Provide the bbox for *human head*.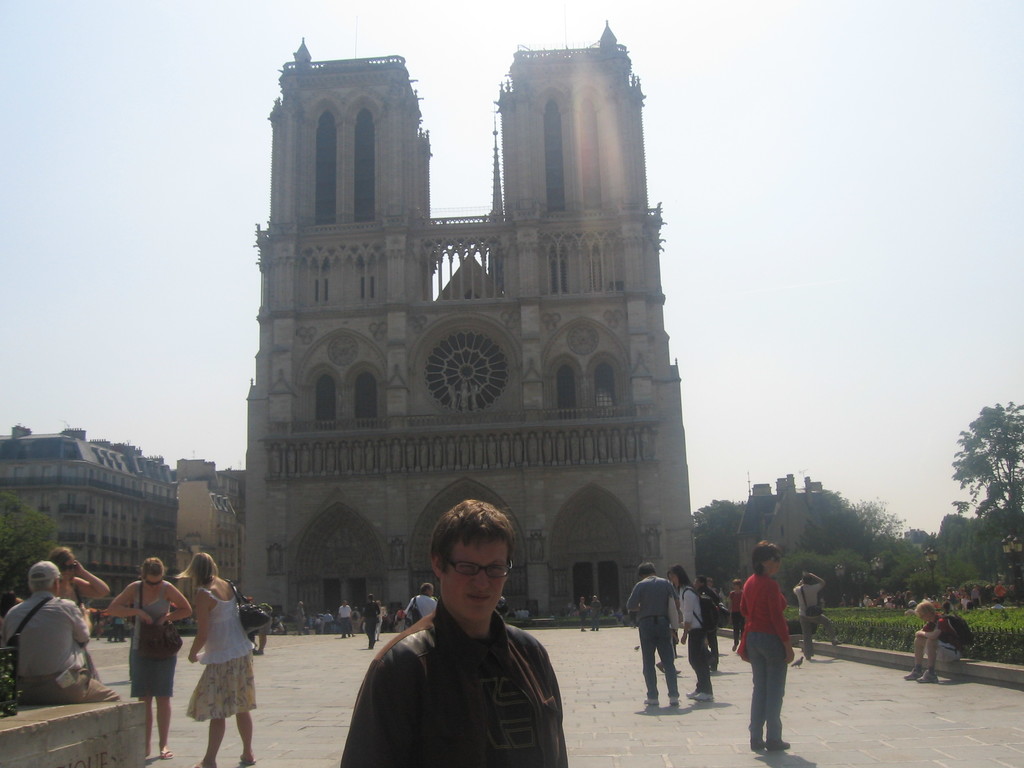
(634, 559, 657, 589).
